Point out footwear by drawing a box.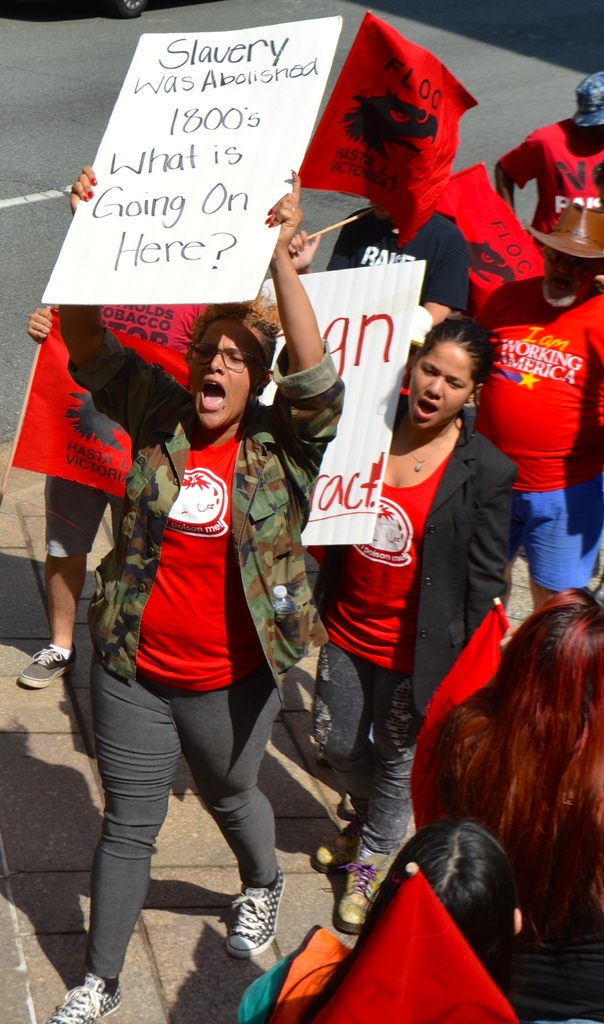
x1=339, y1=855, x2=386, y2=939.
